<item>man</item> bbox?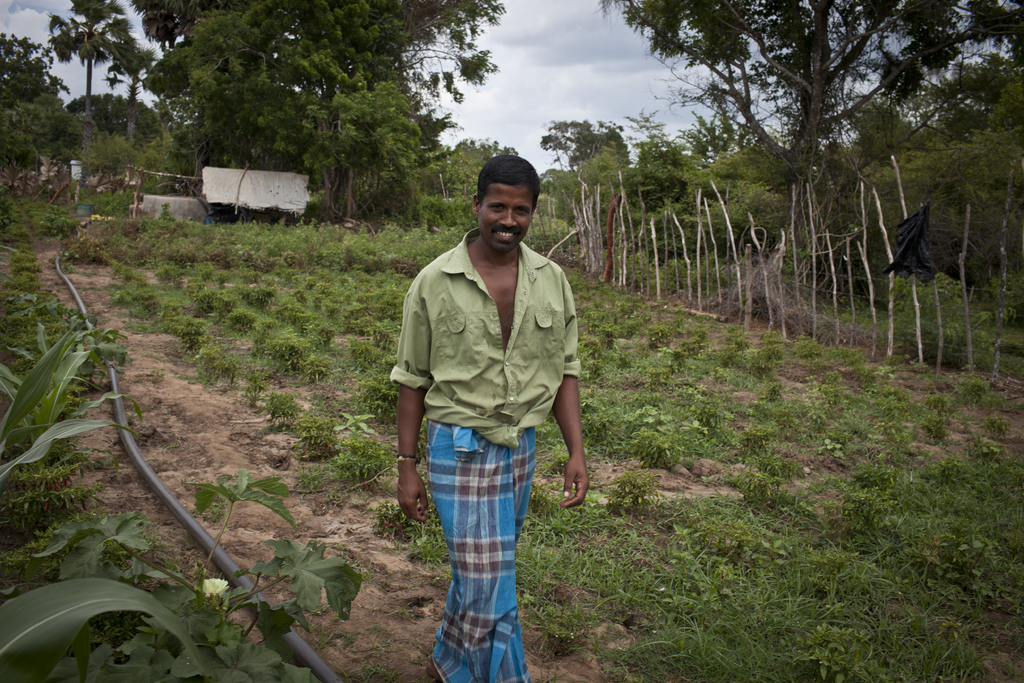
box=[386, 152, 589, 663]
